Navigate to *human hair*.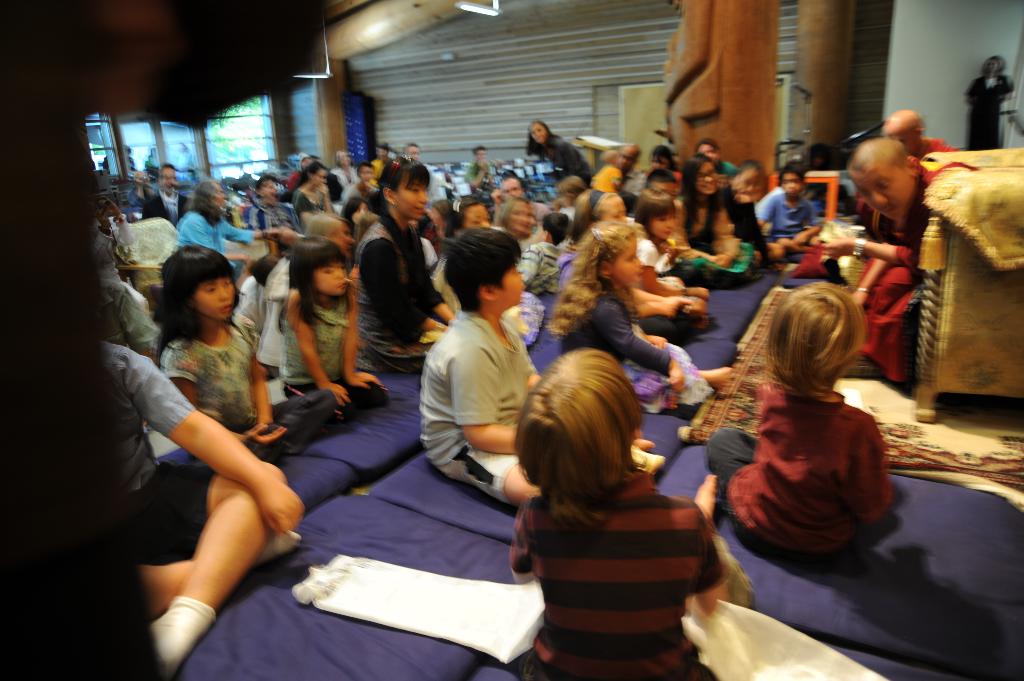
Navigation target: (647,166,675,186).
